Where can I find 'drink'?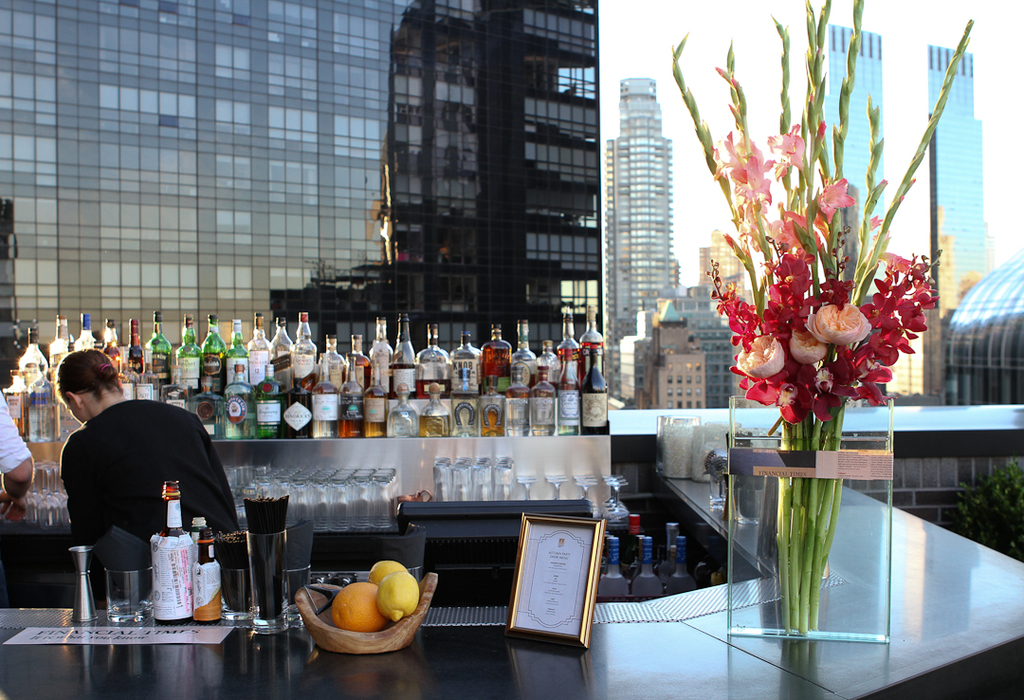
You can find it at Rect(340, 372, 363, 433).
